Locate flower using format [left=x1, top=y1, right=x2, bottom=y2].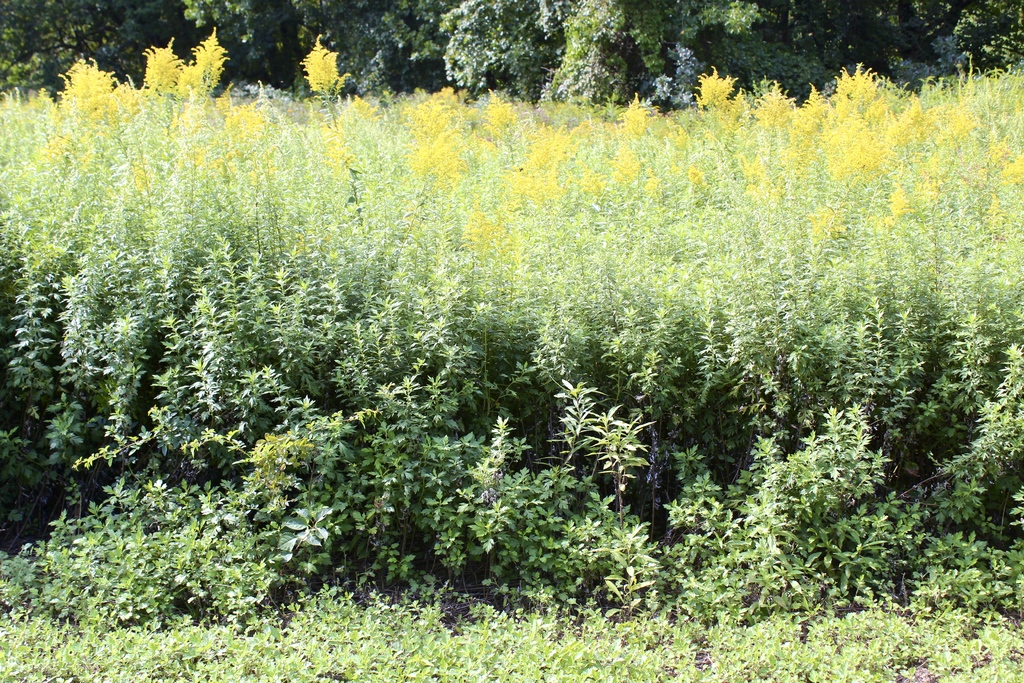
[left=180, top=460, right=205, bottom=478].
